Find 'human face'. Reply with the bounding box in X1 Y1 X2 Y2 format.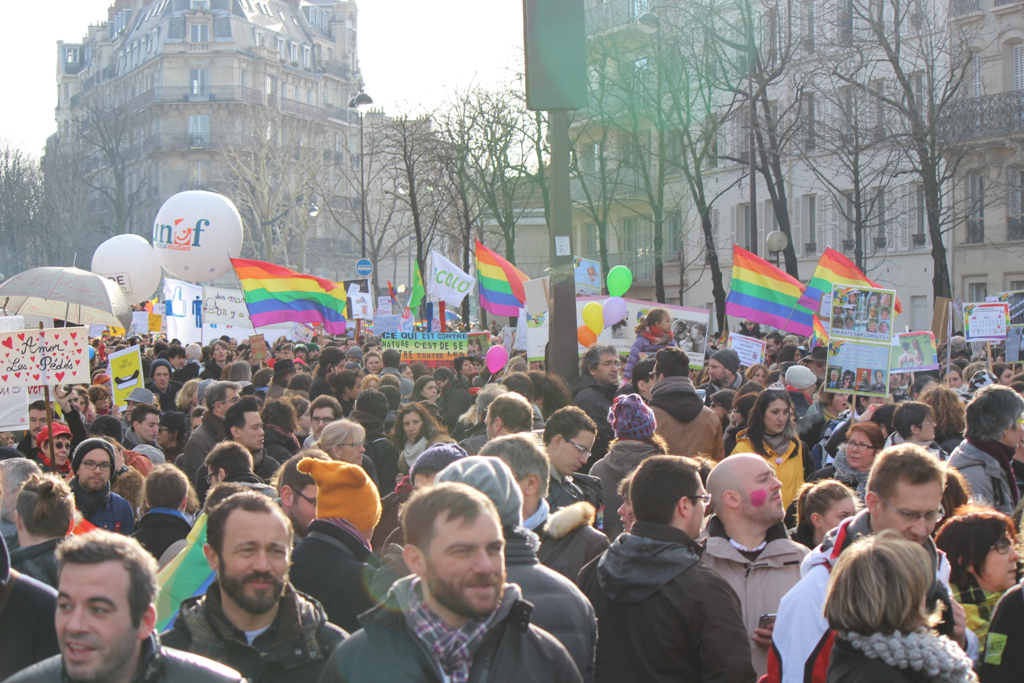
220 513 291 612.
